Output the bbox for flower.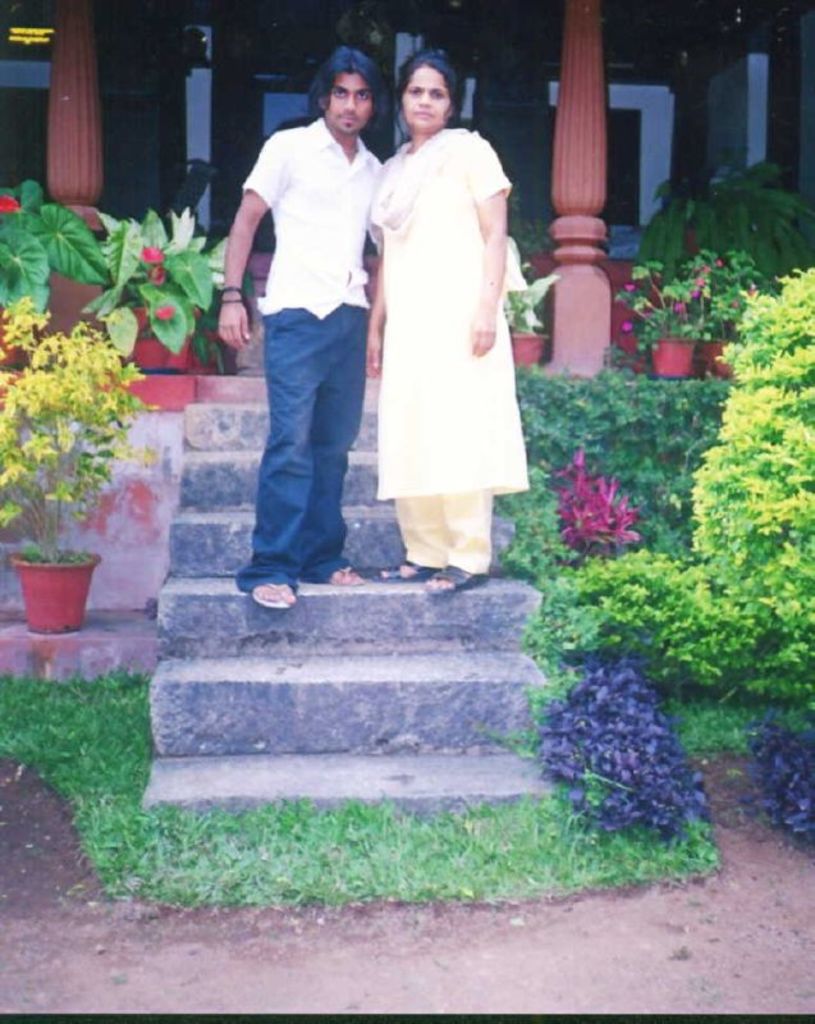
bbox=(124, 308, 151, 325).
